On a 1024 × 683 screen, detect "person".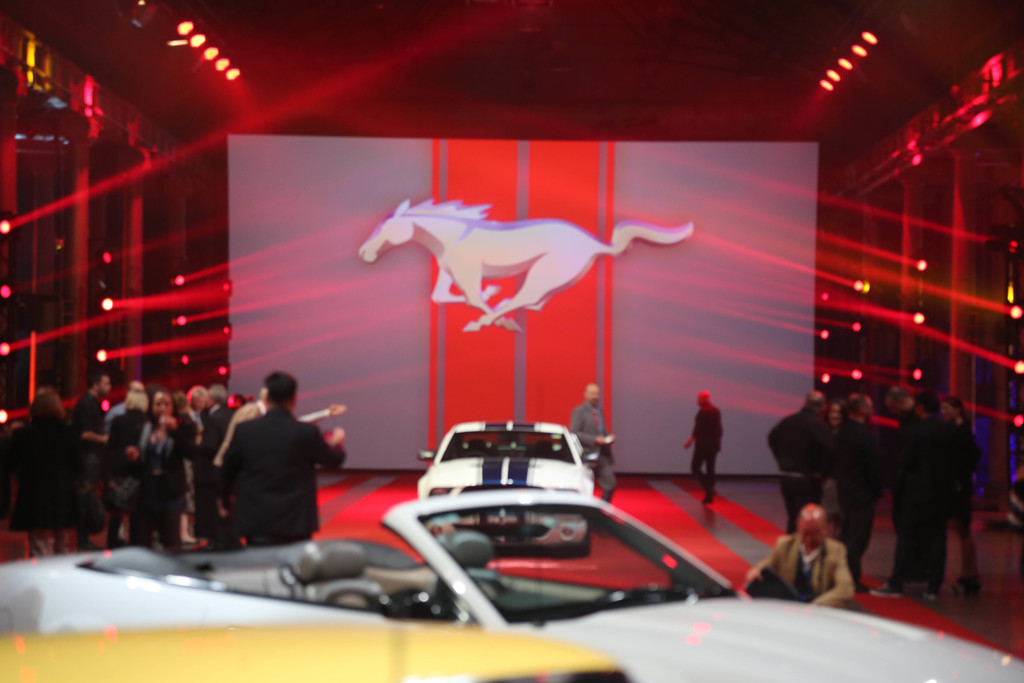
(884, 394, 961, 603).
